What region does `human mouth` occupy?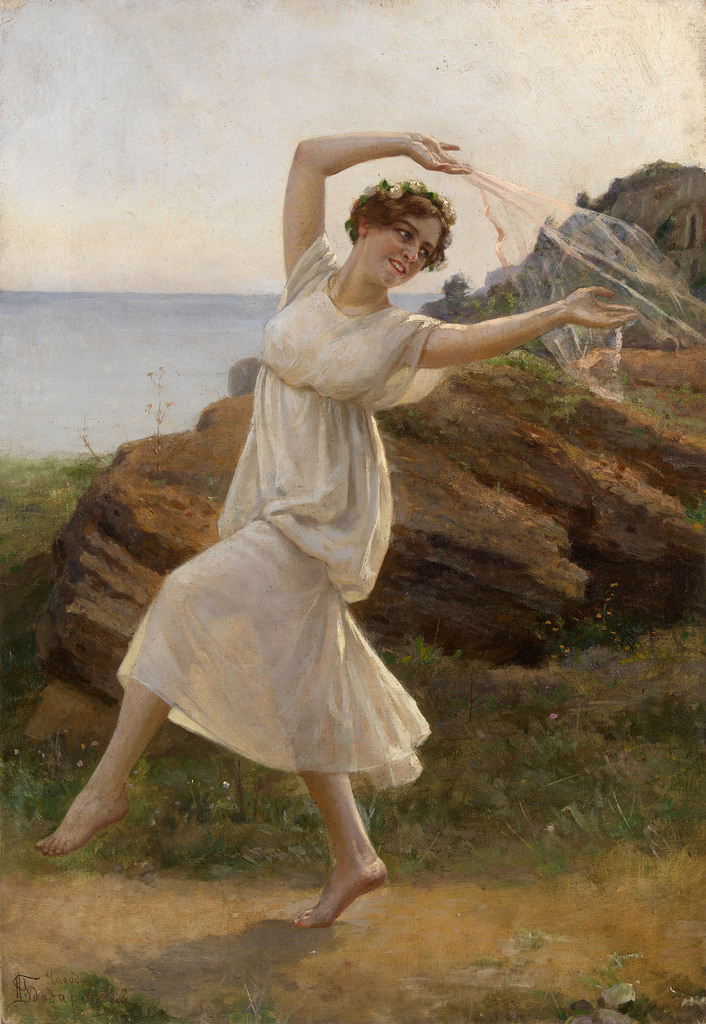
x1=392 y1=257 x2=407 y2=269.
